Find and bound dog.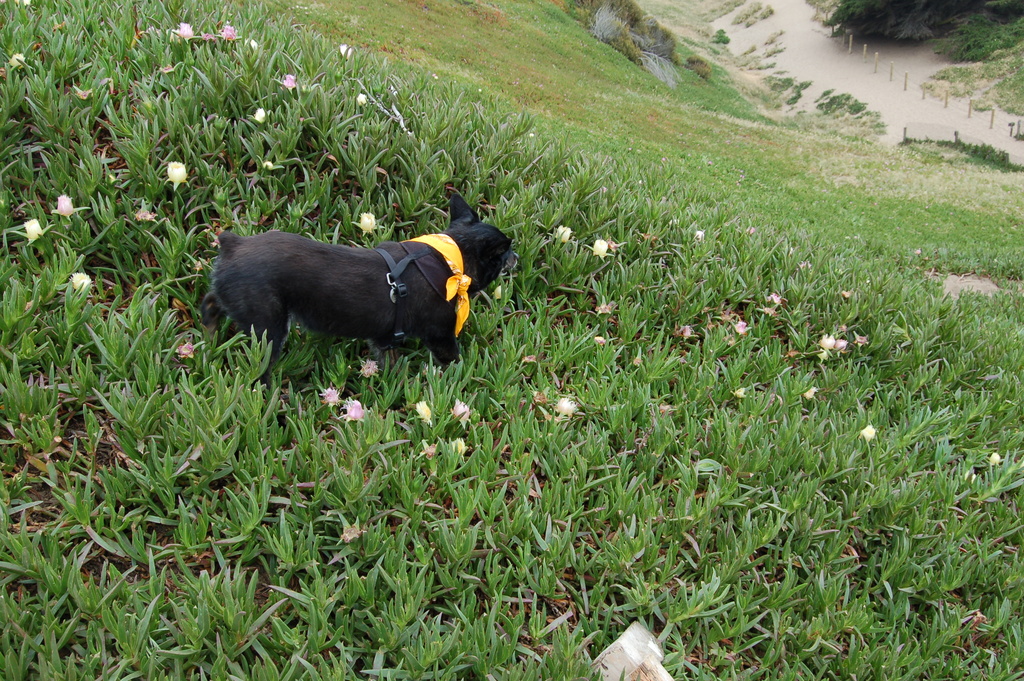
Bound: 199 188 514 389.
